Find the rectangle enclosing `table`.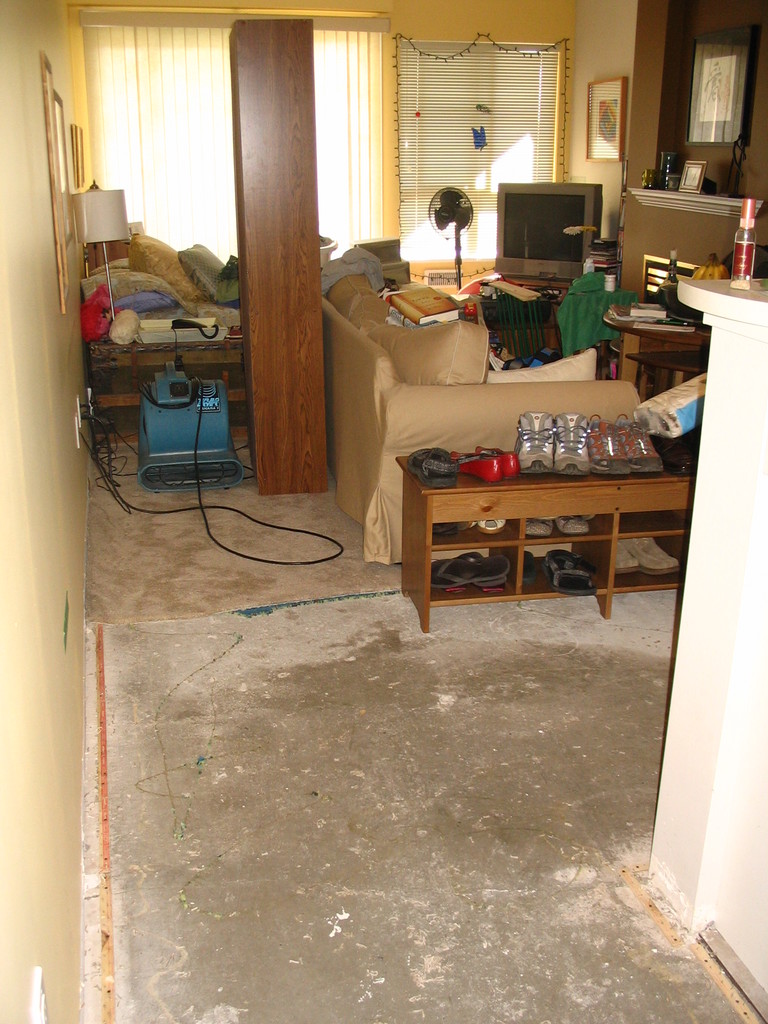
BBox(390, 436, 678, 611).
